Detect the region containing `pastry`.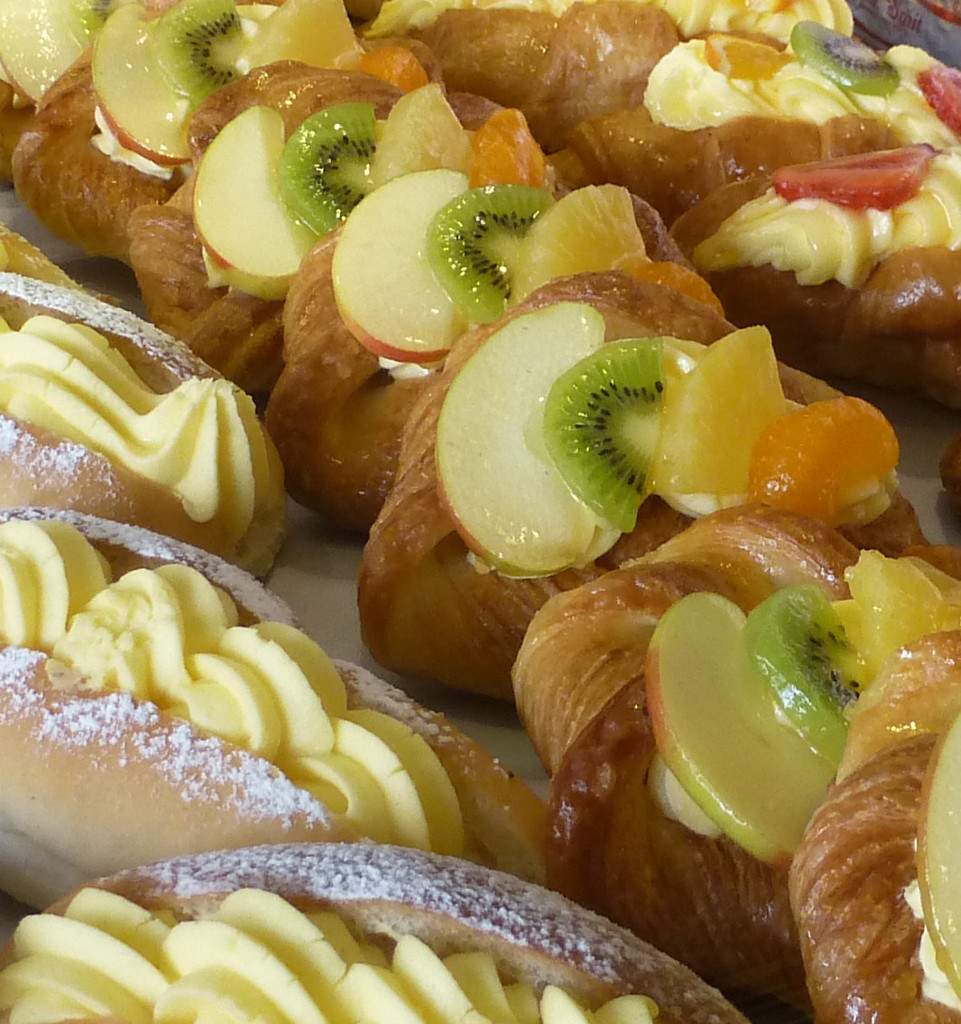
<bbox>0, 841, 737, 1023</bbox>.
